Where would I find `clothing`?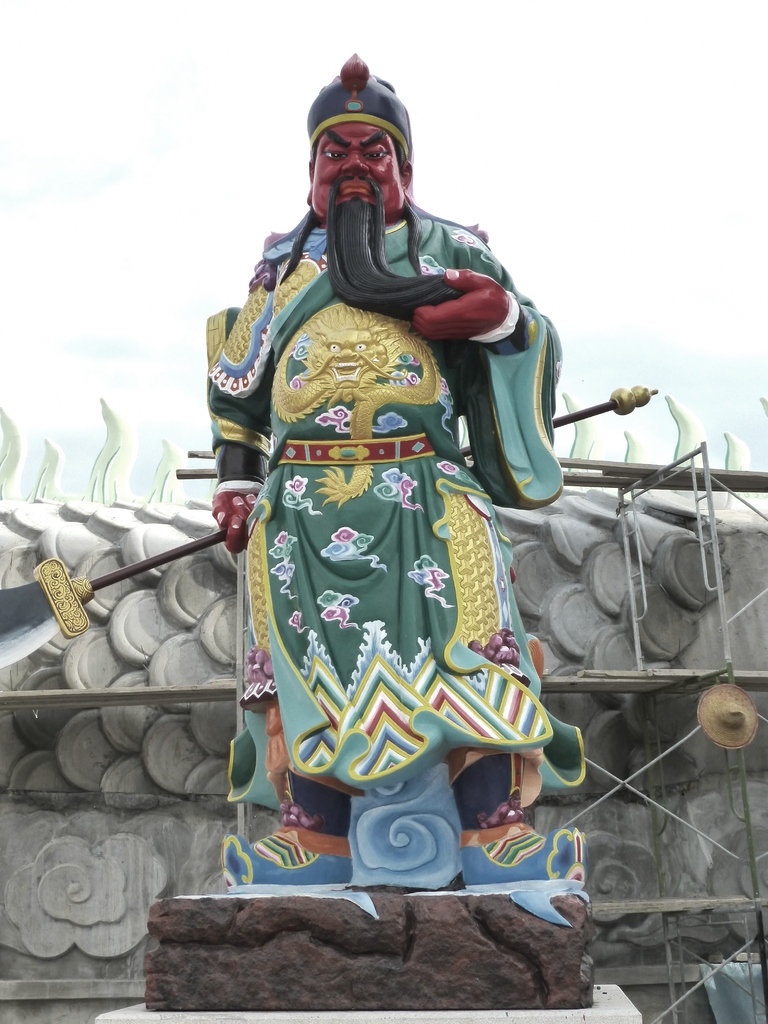
At bbox(198, 185, 591, 844).
